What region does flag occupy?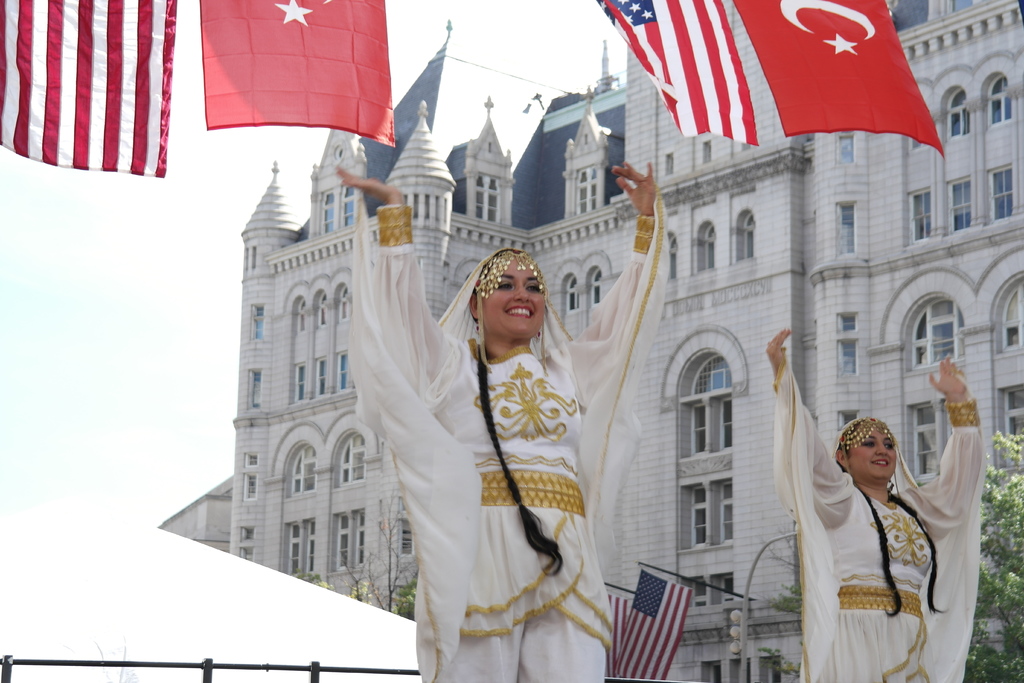
(593,0,762,151).
